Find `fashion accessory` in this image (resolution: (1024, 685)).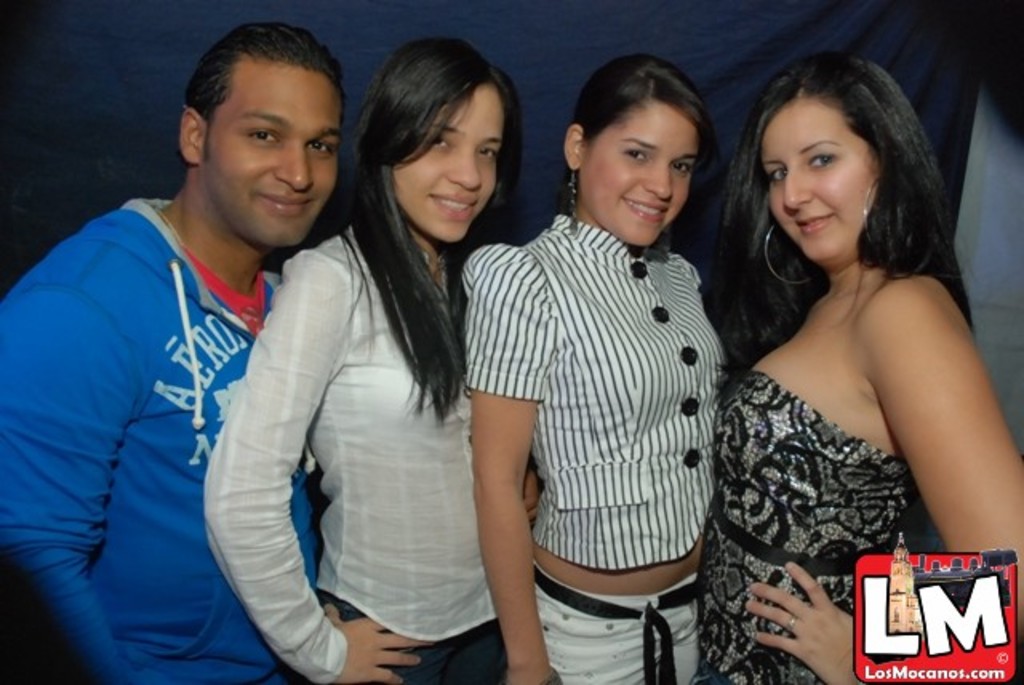
x1=762, y1=221, x2=821, y2=283.
